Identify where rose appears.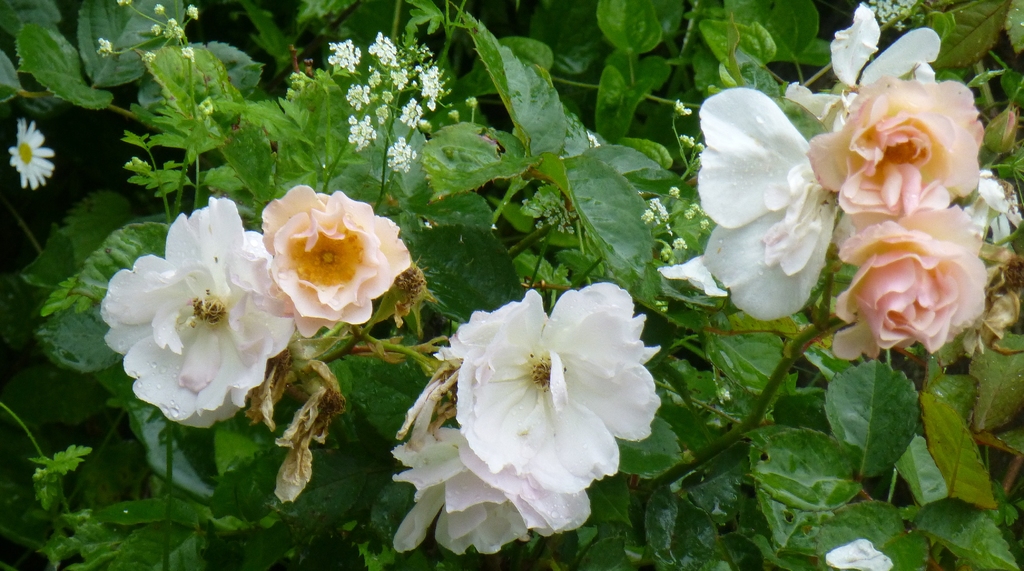
Appears at 699, 85, 860, 322.
